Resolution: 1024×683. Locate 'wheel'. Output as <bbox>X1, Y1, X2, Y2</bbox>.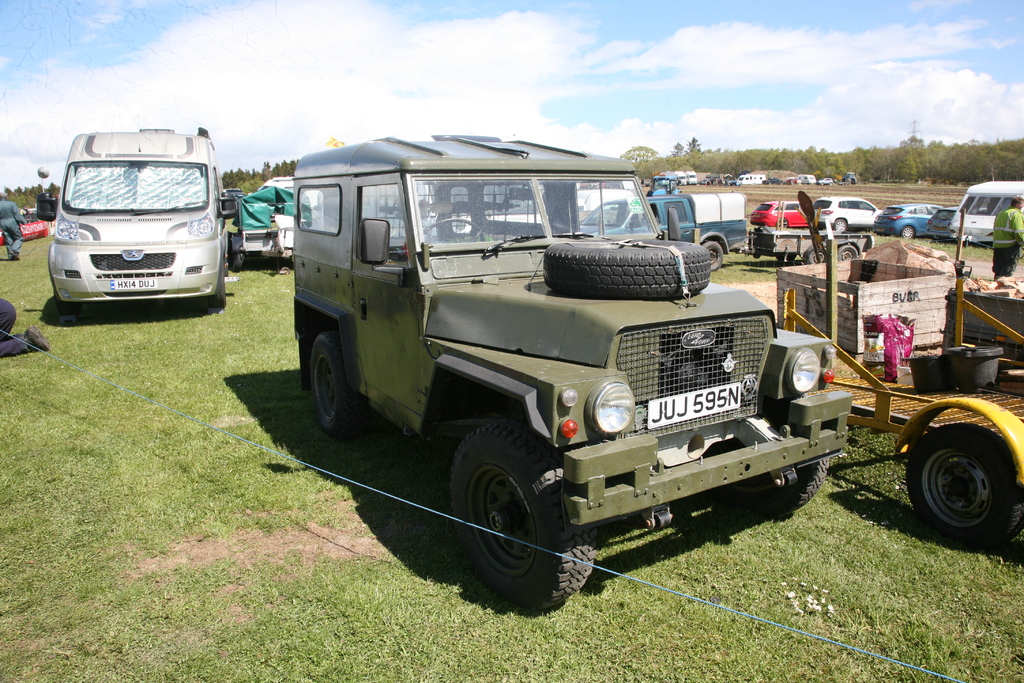
<bbox>413, 217, 488, 251</bbox>.
